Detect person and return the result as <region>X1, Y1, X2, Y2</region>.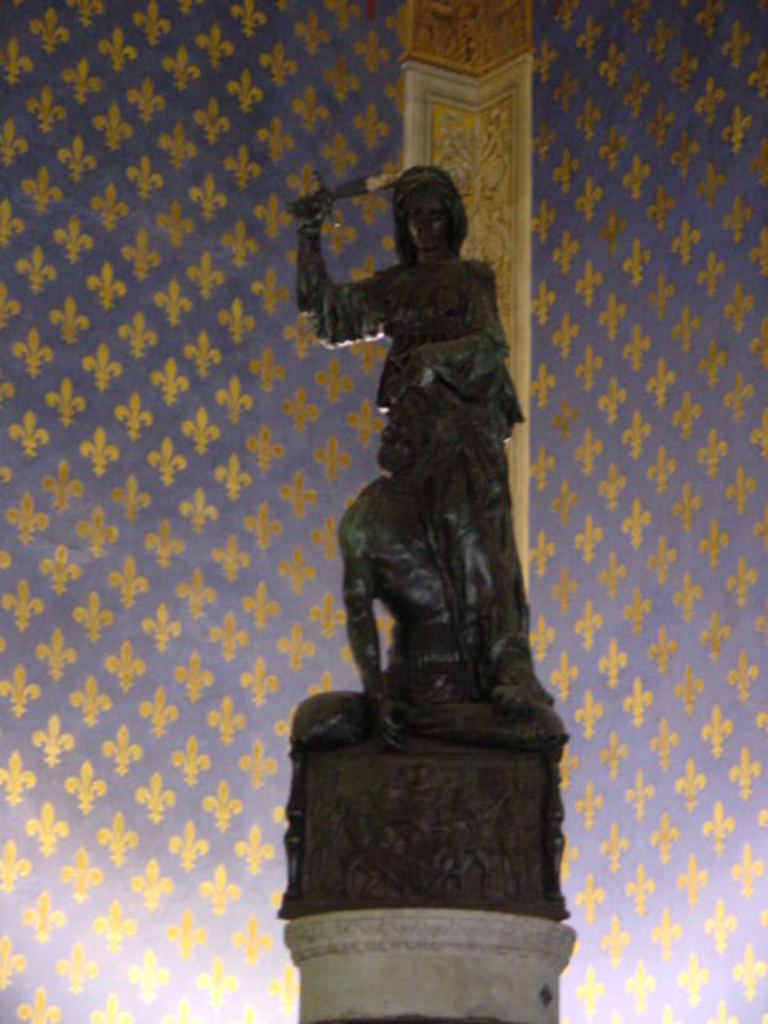
<region>296, 378, 501, 718</region>.
